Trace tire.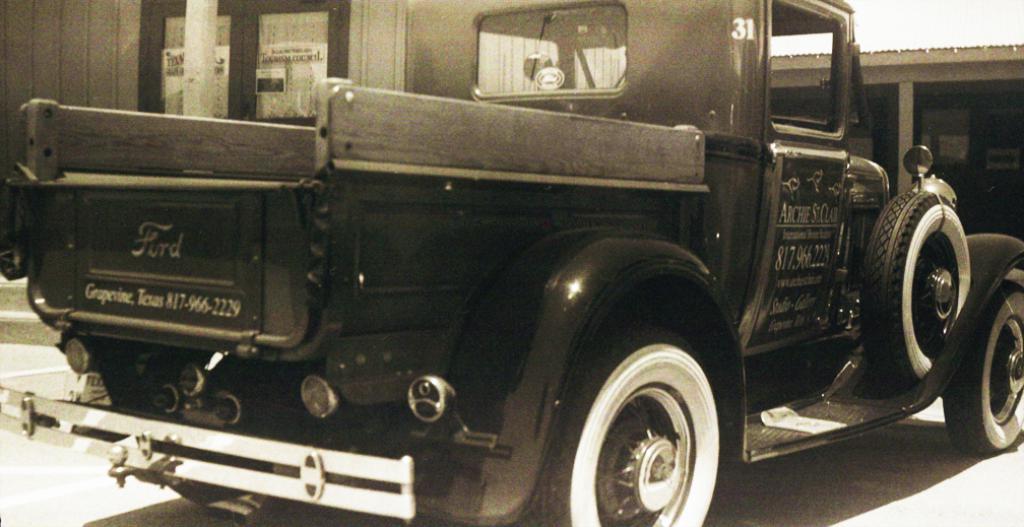
Traced to x1=523, y1=312, x2=729, y2=526.
